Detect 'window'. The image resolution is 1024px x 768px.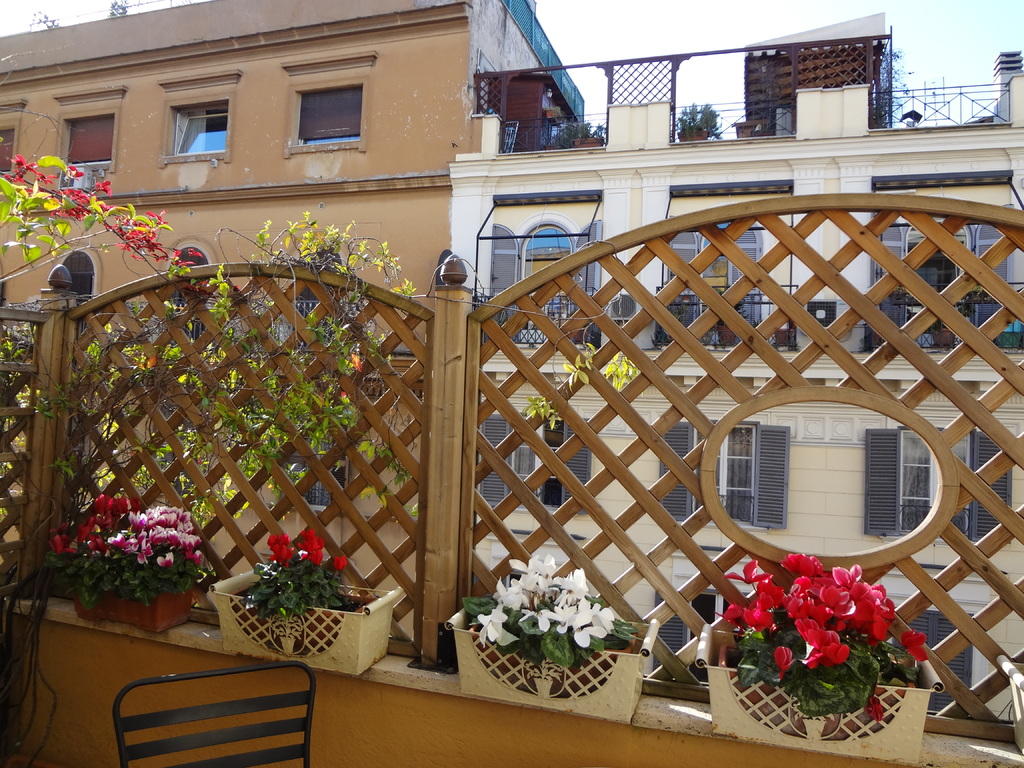
<bbox>1, 131, 15, 169</bbox>.
